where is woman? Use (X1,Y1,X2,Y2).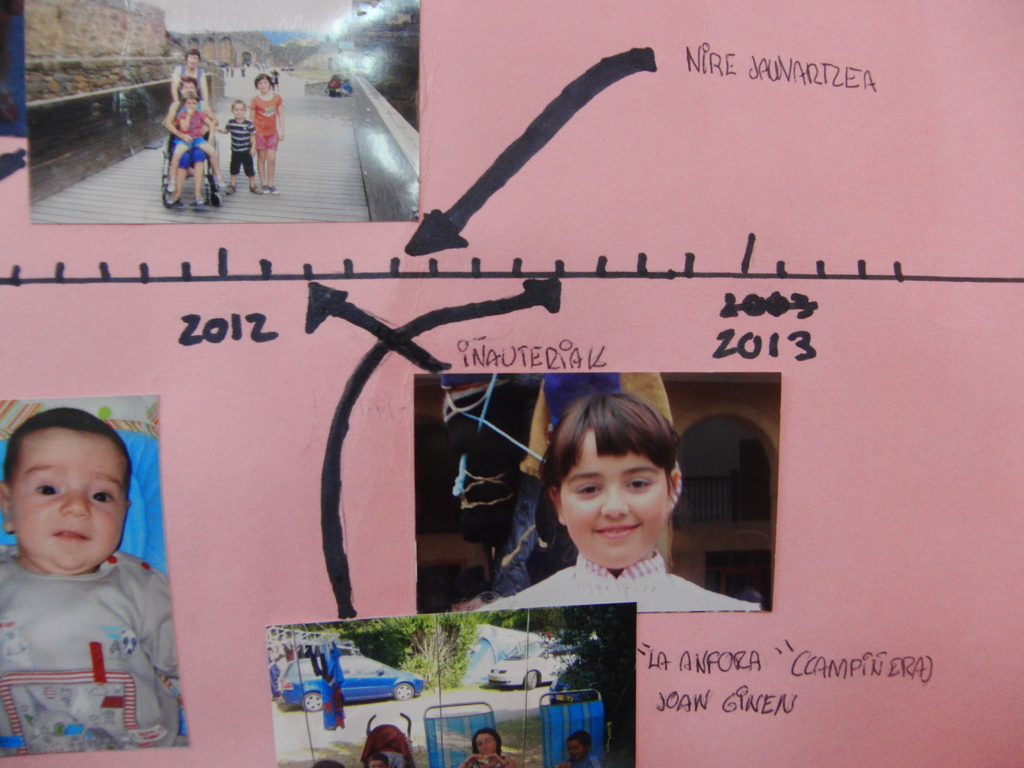
(164,77,218,209).
